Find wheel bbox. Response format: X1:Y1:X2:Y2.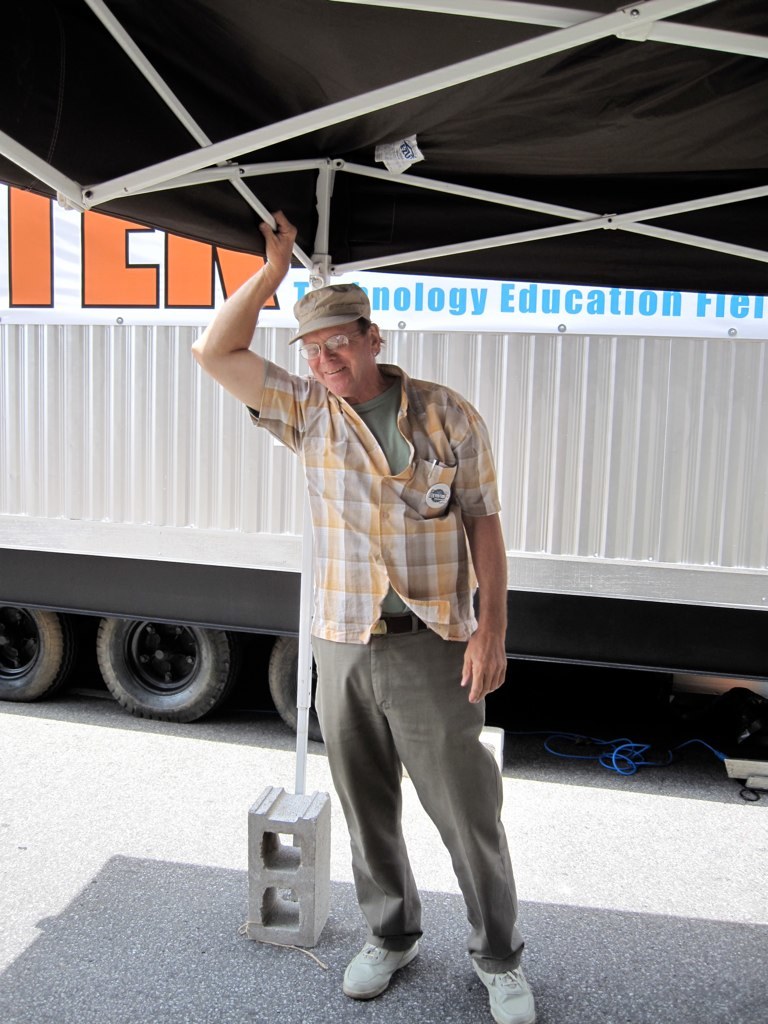
94:618:229:722.
